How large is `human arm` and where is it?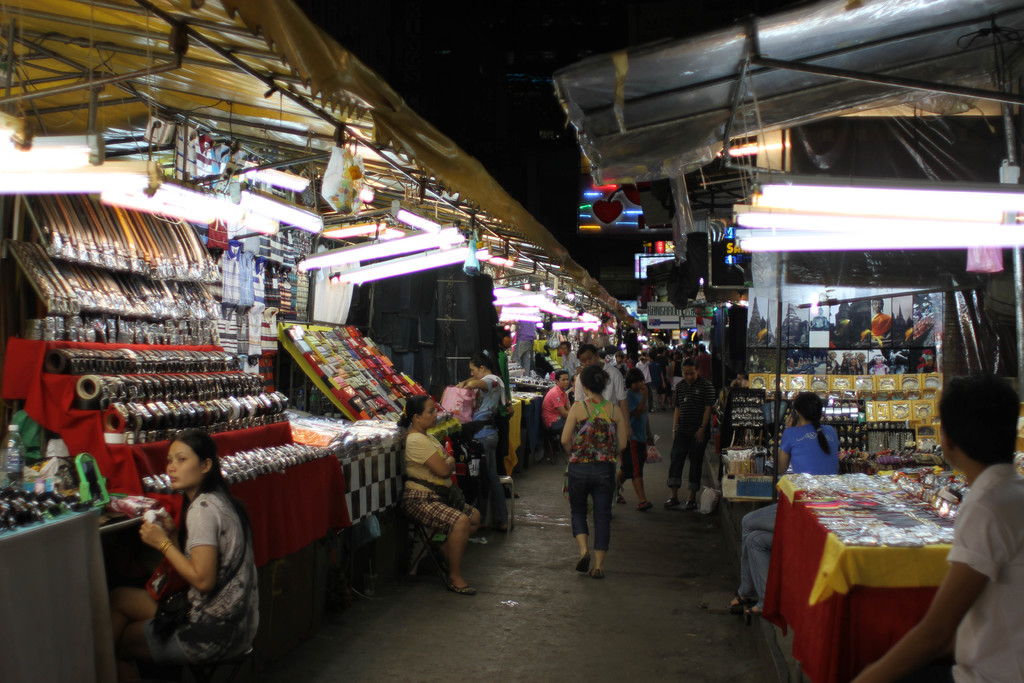
Bounding box: bbox=(415, 439, 463, 481).
